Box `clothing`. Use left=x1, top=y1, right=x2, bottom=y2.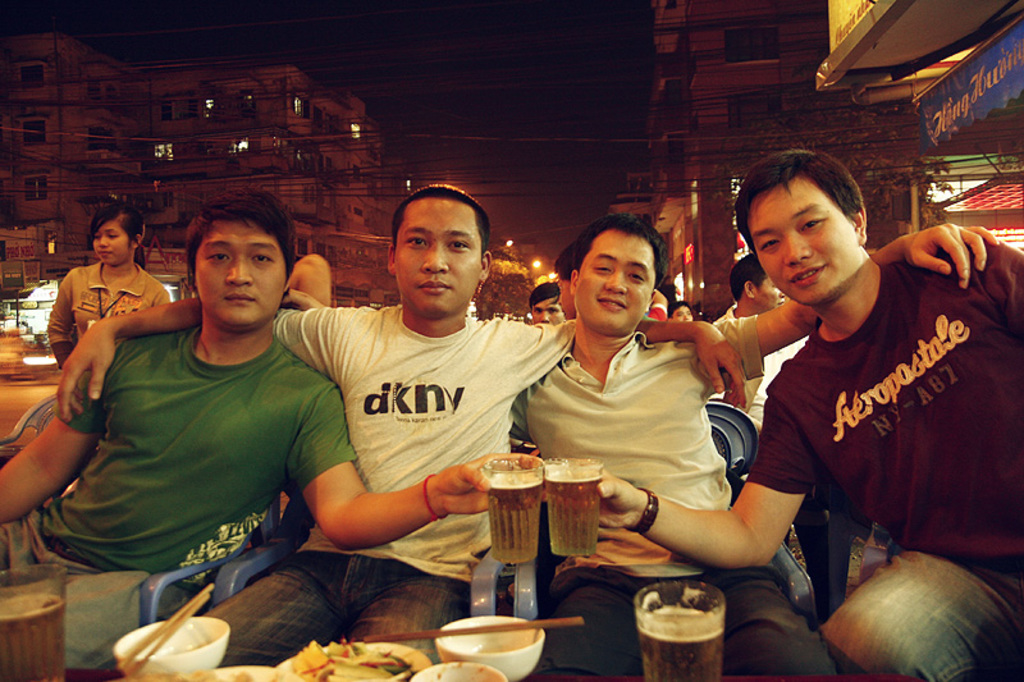
left=724, top=209, right=1014, bottom=605.
